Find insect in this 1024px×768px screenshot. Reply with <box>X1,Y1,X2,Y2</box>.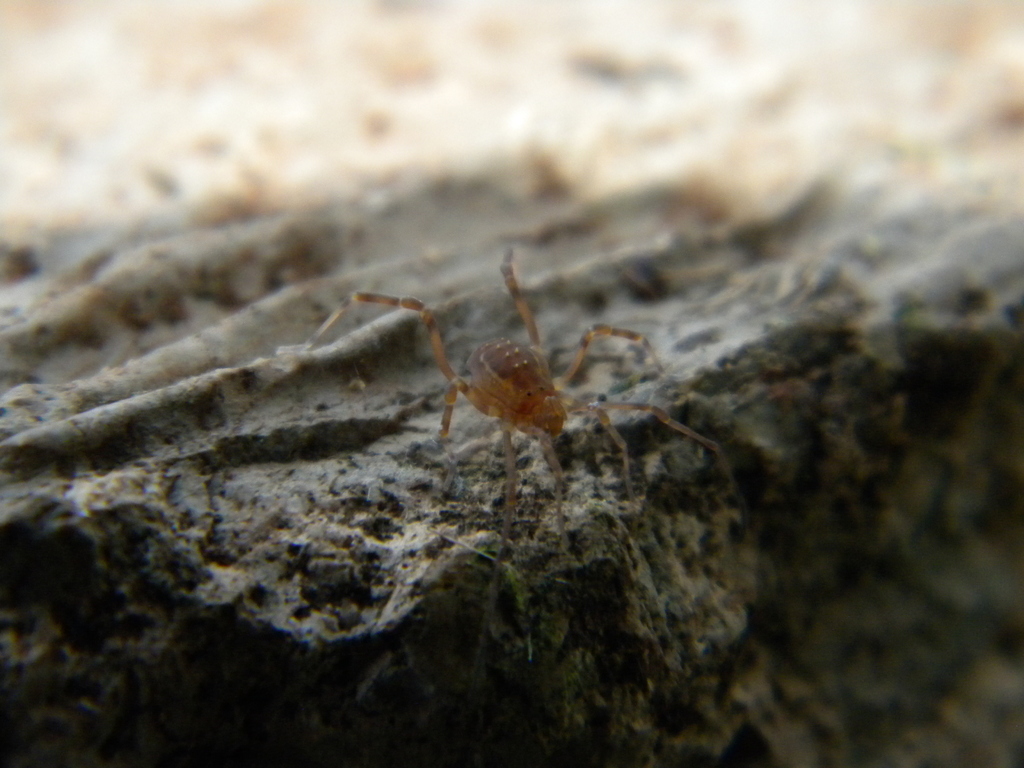
<box>278,236,746,556</box>.
